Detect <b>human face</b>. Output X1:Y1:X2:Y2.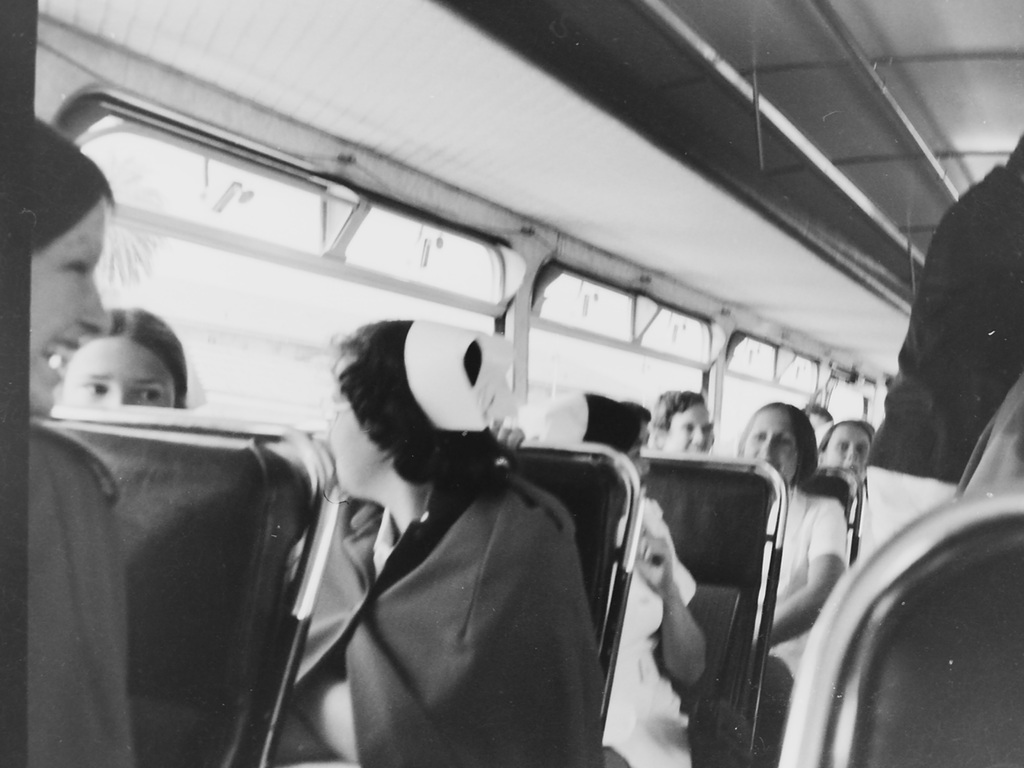
326:384:394:498.
